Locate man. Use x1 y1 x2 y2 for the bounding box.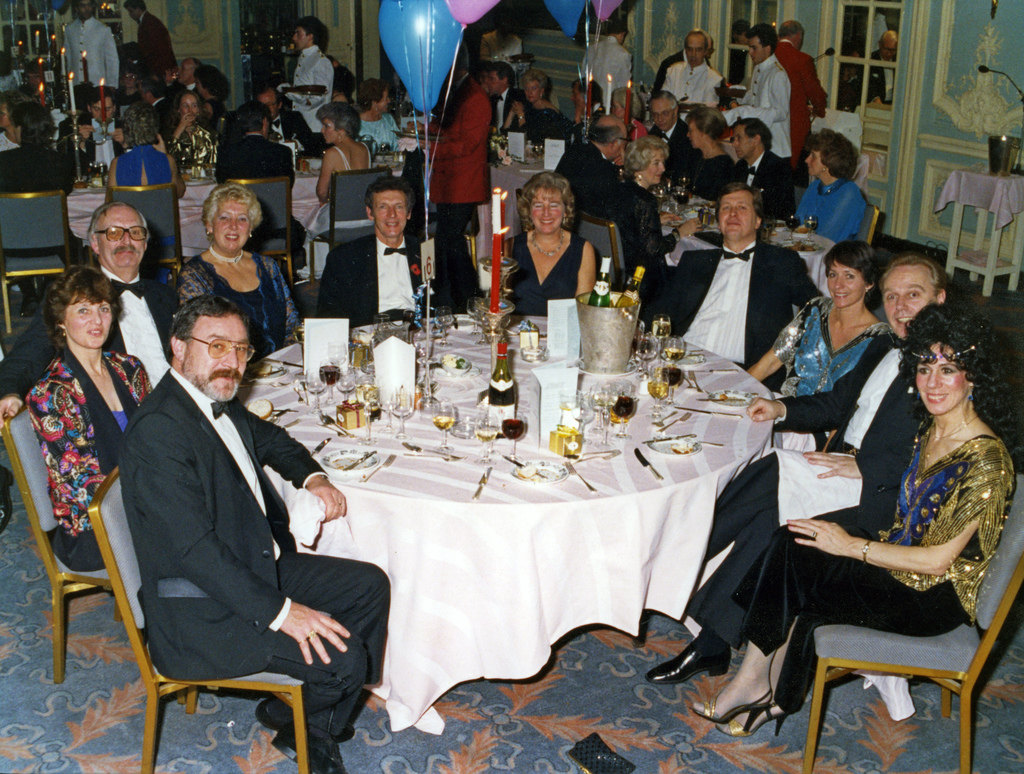
58 2 120 115.
